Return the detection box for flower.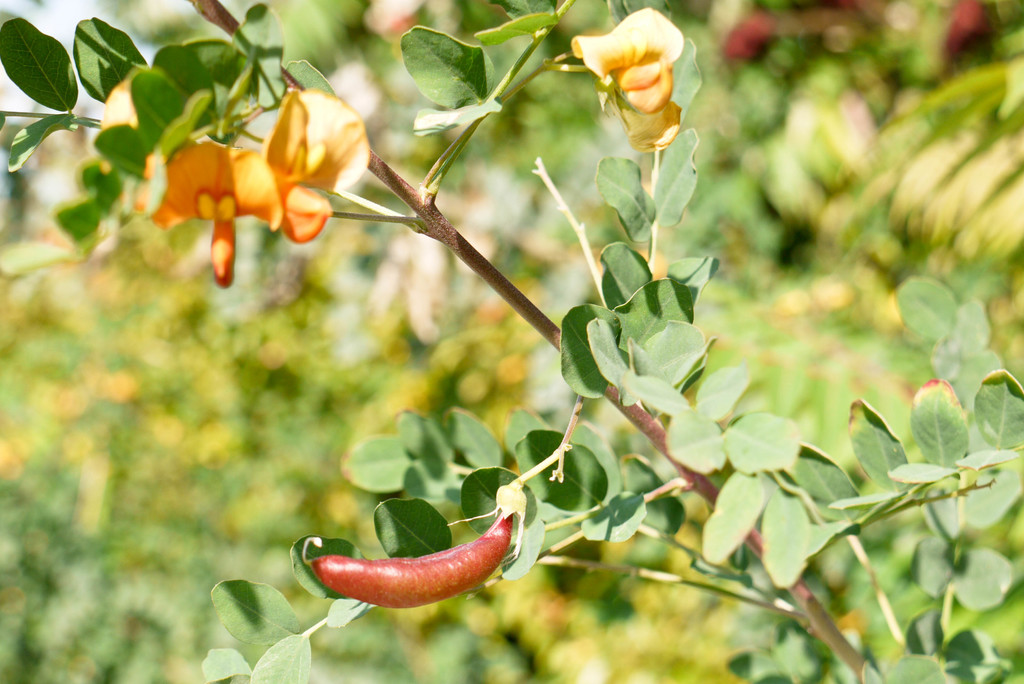
[268, 83, 369, 245].
